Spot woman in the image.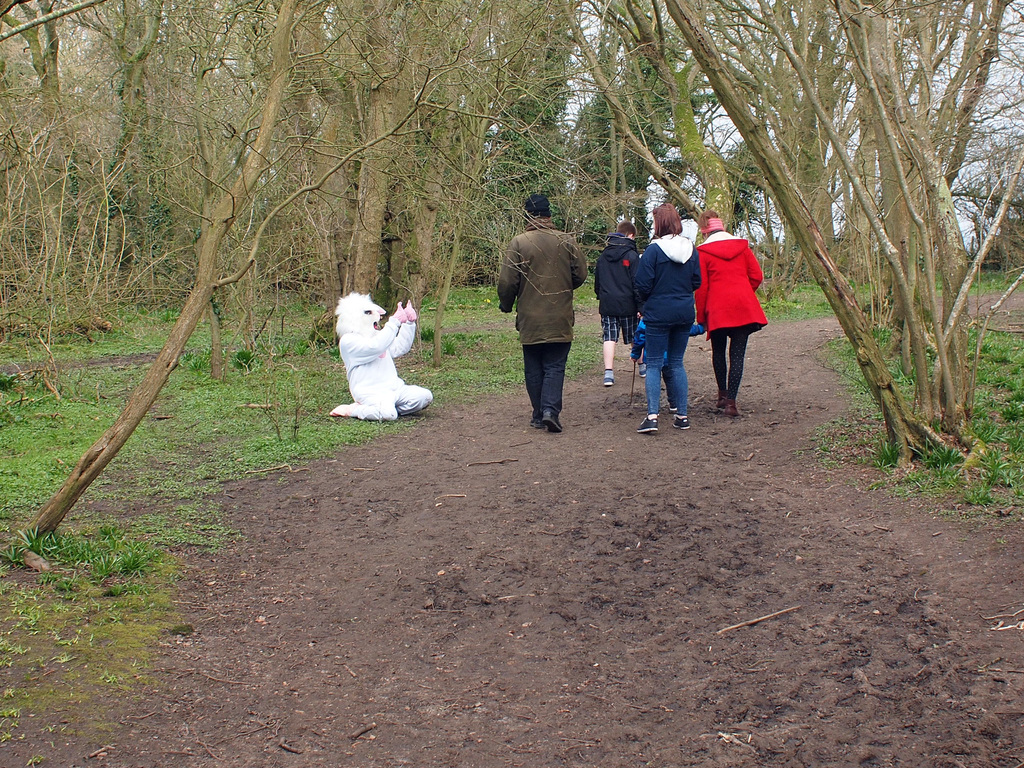
woman found at region(637, 203, 703, 440).
